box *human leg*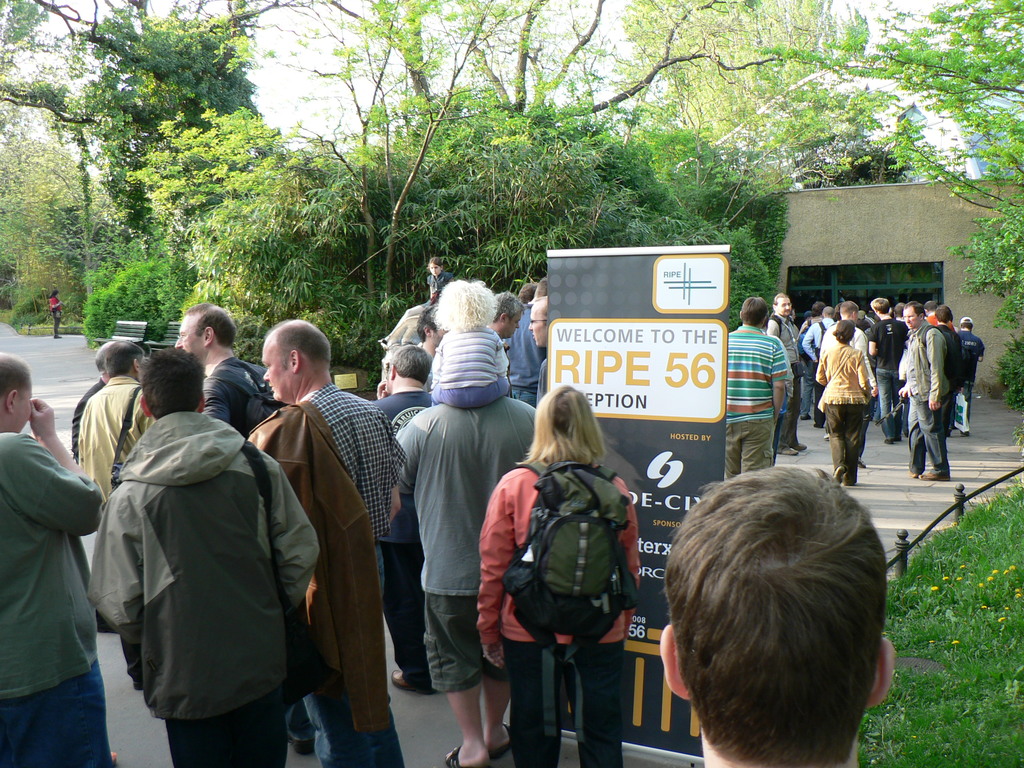
region(780, 384, 799, 450)
